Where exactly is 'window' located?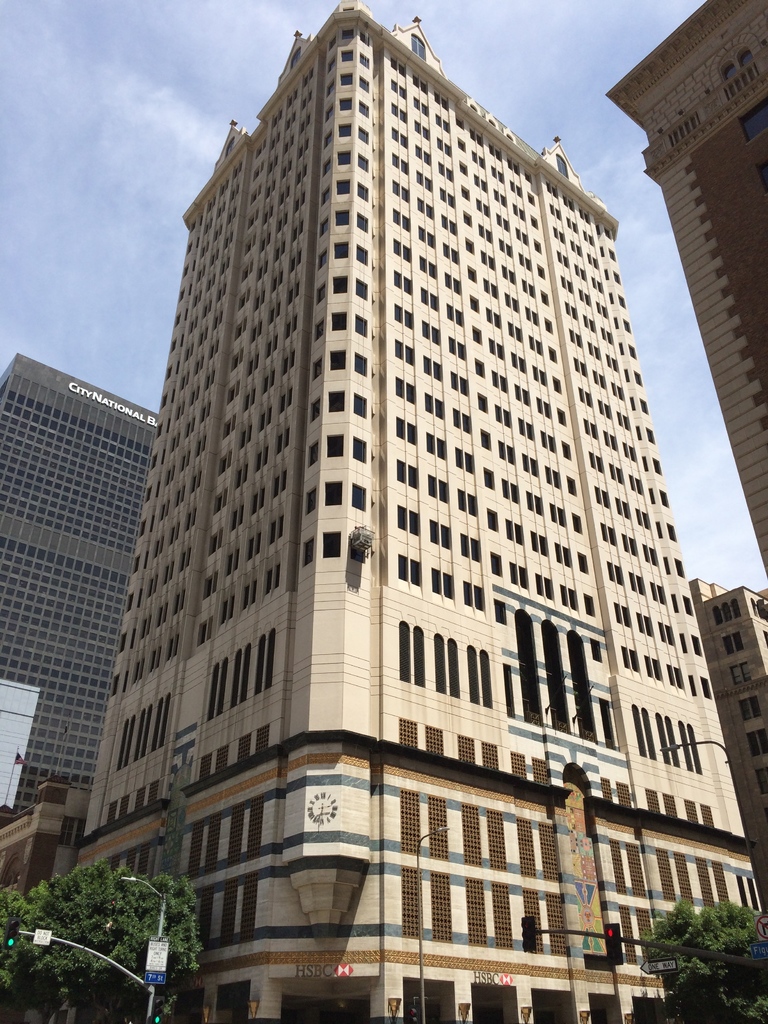
Its bounding box is {"x1": 543, "y1": 288, "x2": 552, "y2": 307}.
